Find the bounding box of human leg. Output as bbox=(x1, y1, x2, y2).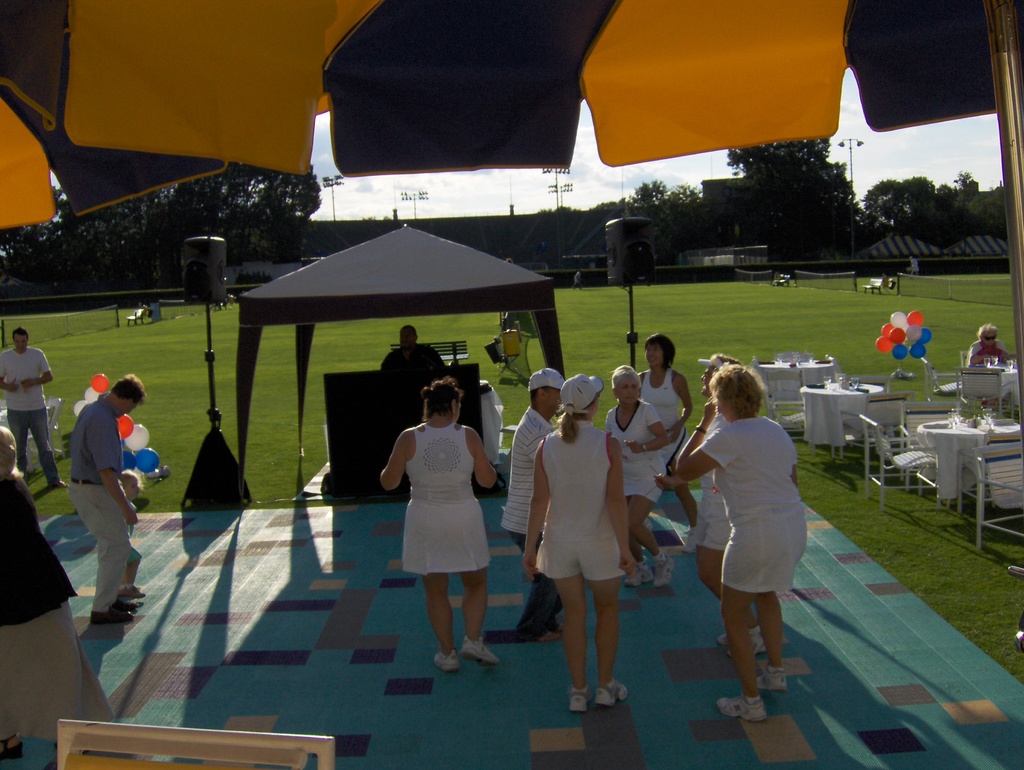
bbox=(541, 531, 581, 712).
